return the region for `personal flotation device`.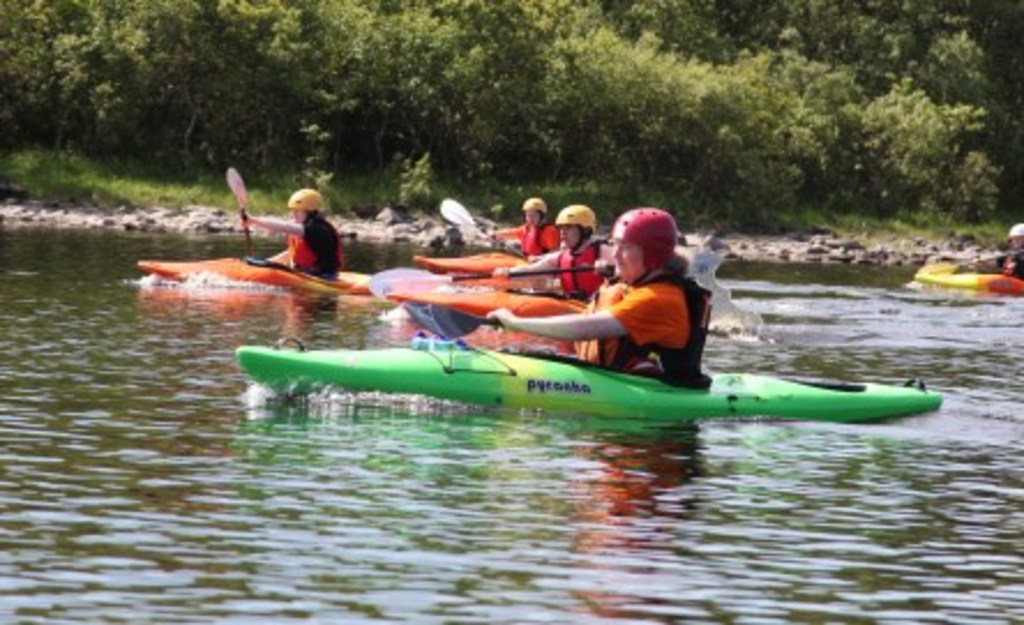
<box>279,212,346,277</box>.
